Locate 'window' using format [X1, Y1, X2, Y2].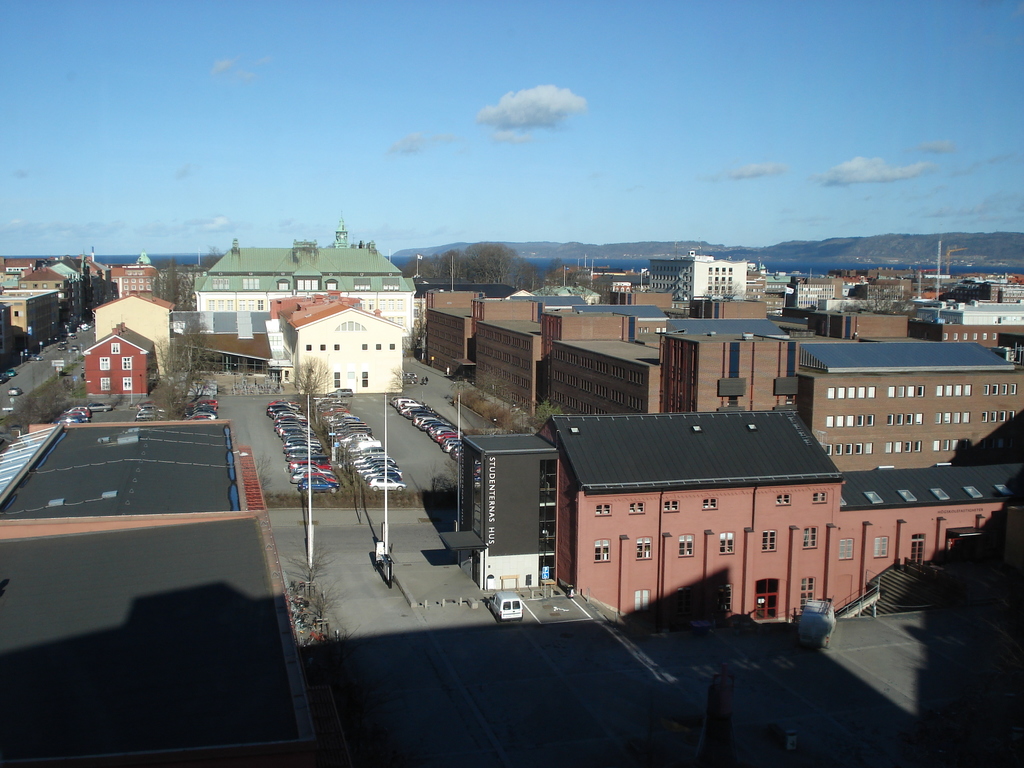
[125, 355, 132, 371].
